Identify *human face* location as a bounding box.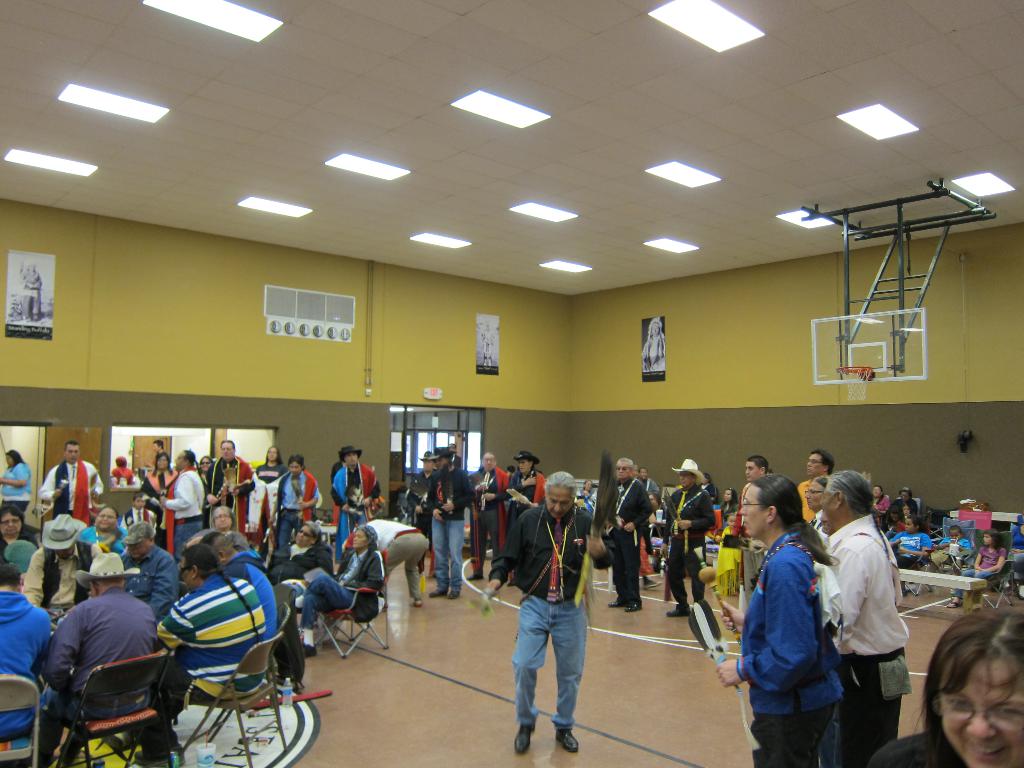
x1=547 y1=484 x2=570 y2=519.
